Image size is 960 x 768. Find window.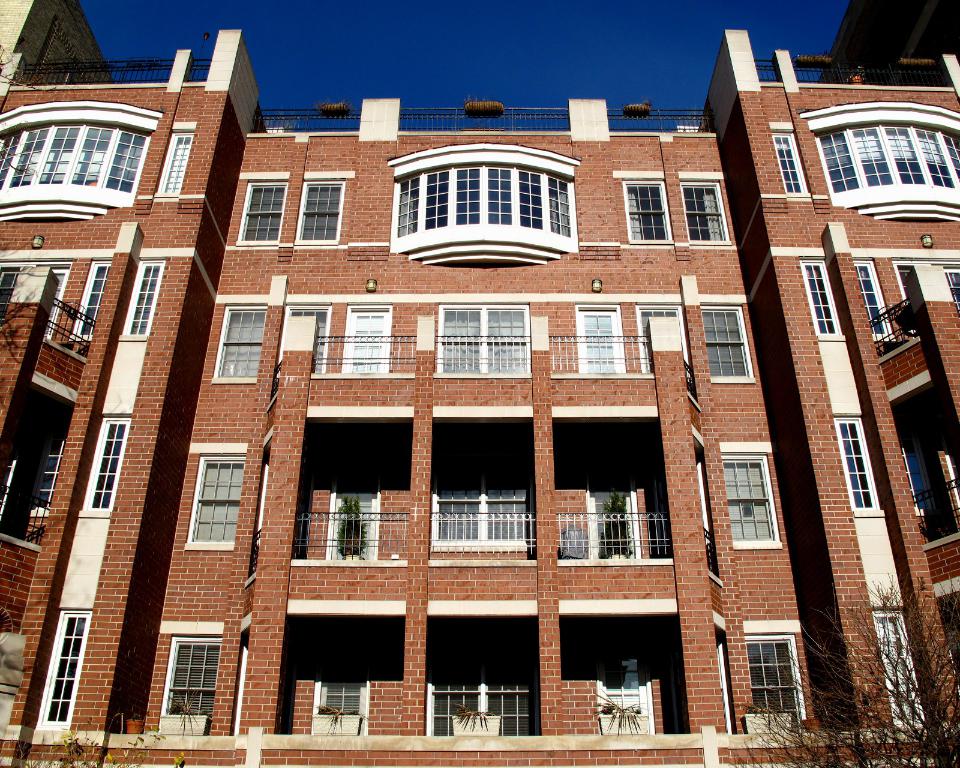
489/167/520/223.
